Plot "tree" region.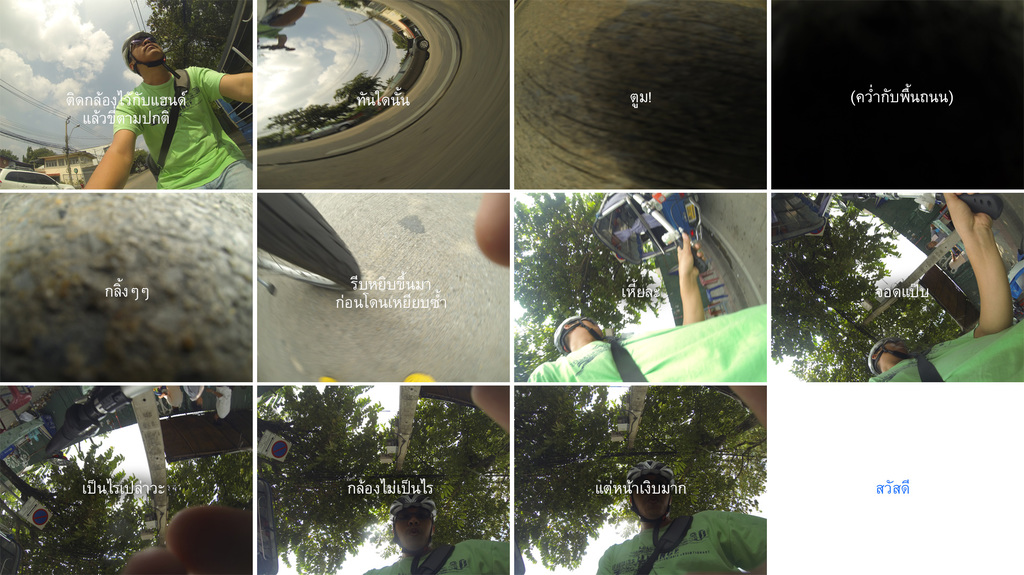
Plotted at l=515, t=375, r=632, b=570.
